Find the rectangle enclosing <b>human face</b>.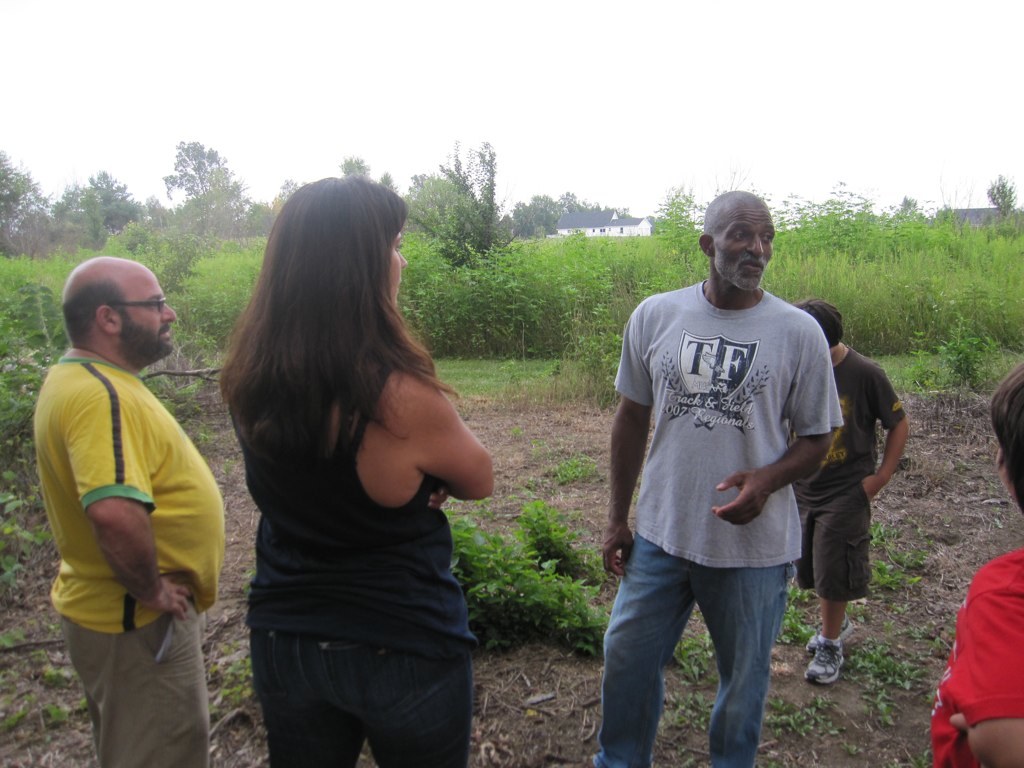
(left=389, top=229, right=404, bottom=302).
